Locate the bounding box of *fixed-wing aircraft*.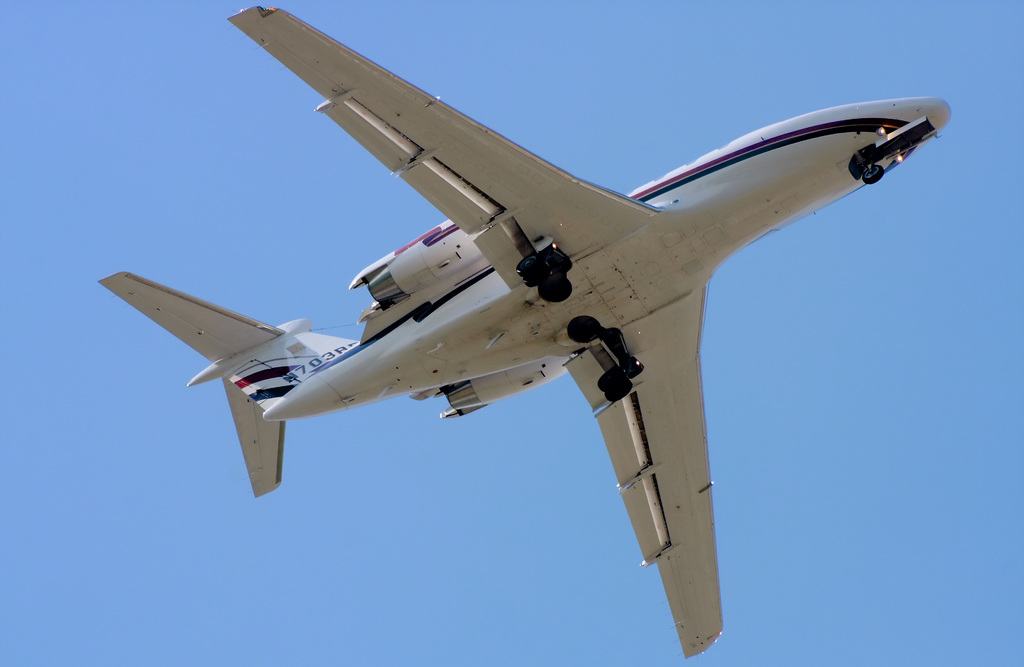
Bounding box: box=[97, 4, 951, 664].
